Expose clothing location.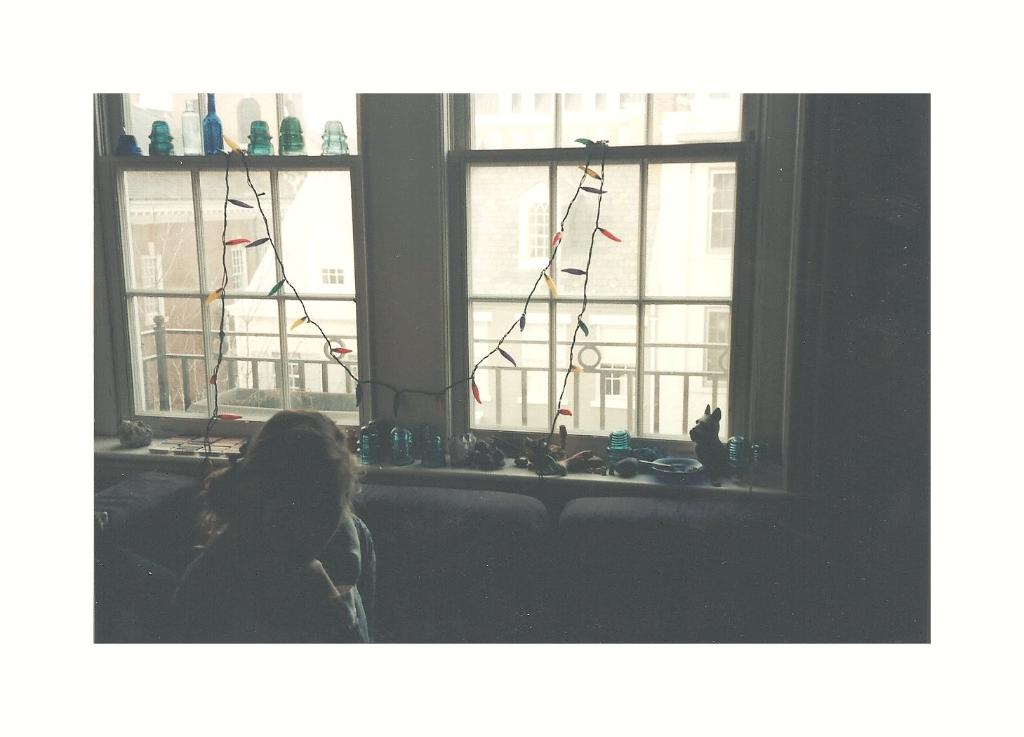
Exposed at 162,517,376,644.
